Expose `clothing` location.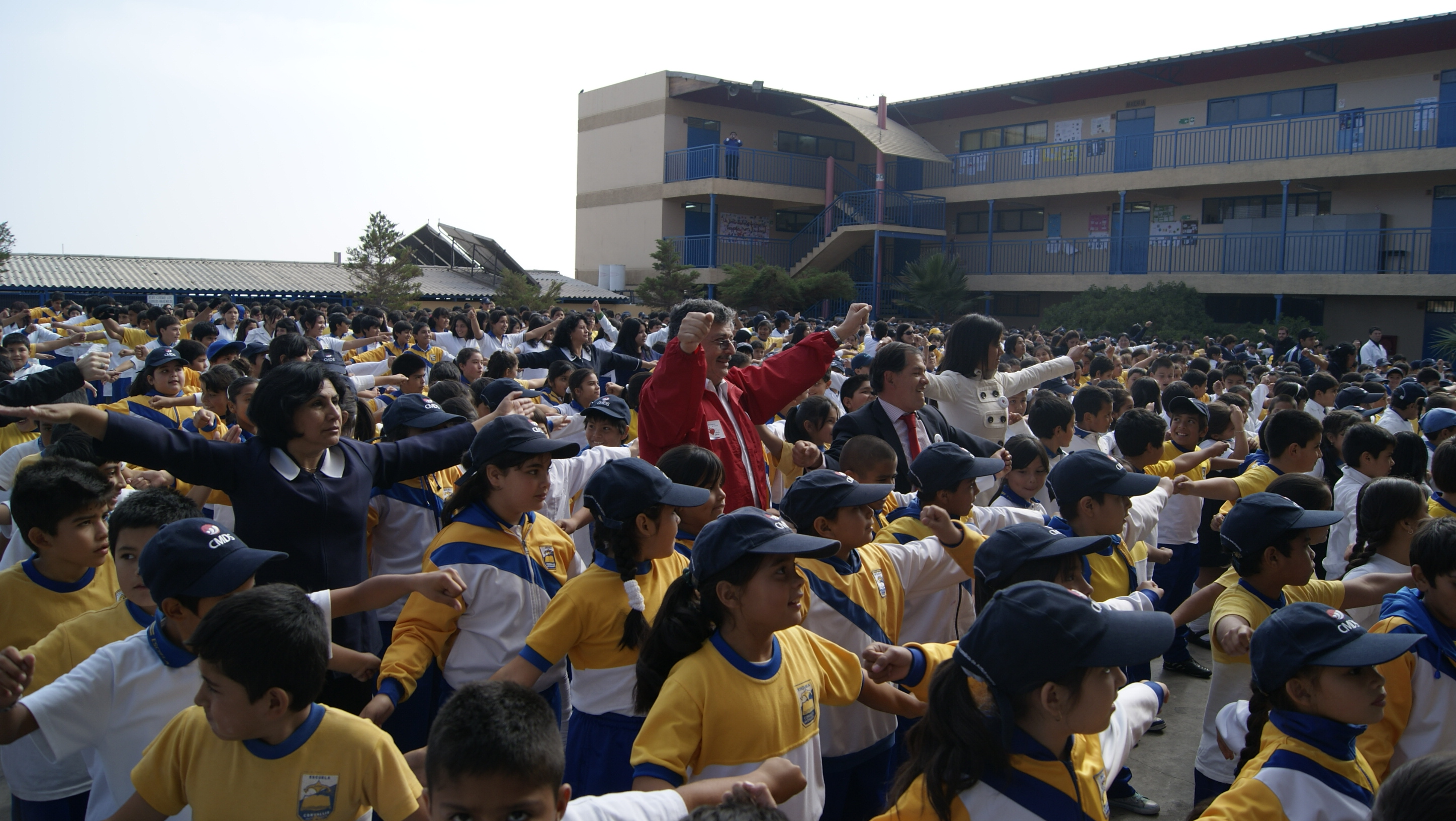
Exposed at [x1=282, y1=395, x2=349, y2=413].
